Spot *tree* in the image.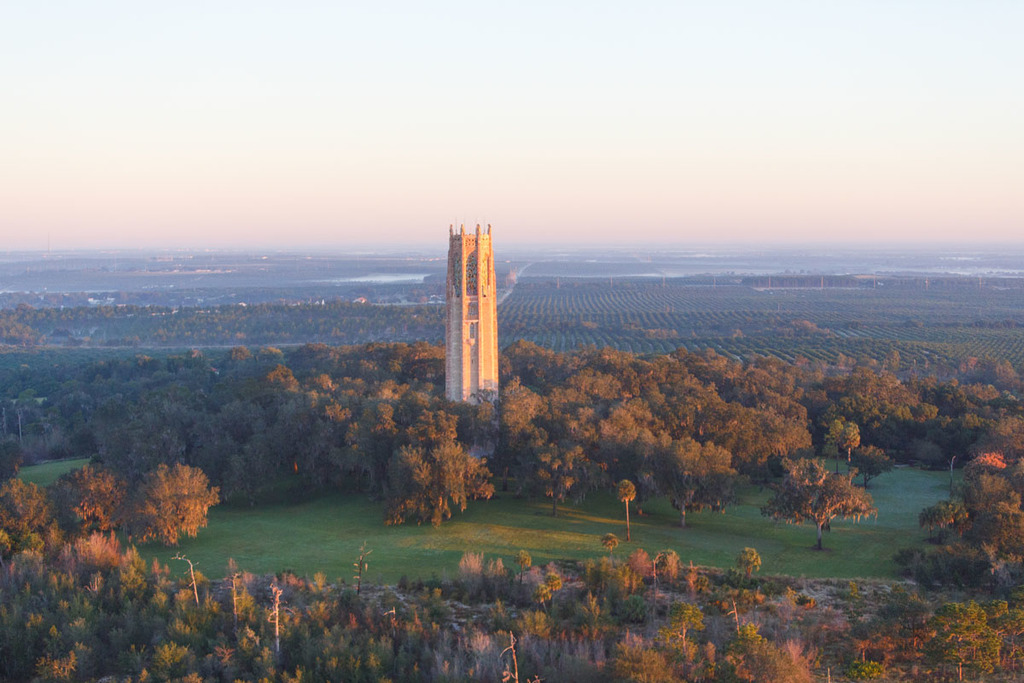
*tree* found at crop(579, 318, 597, 333).
